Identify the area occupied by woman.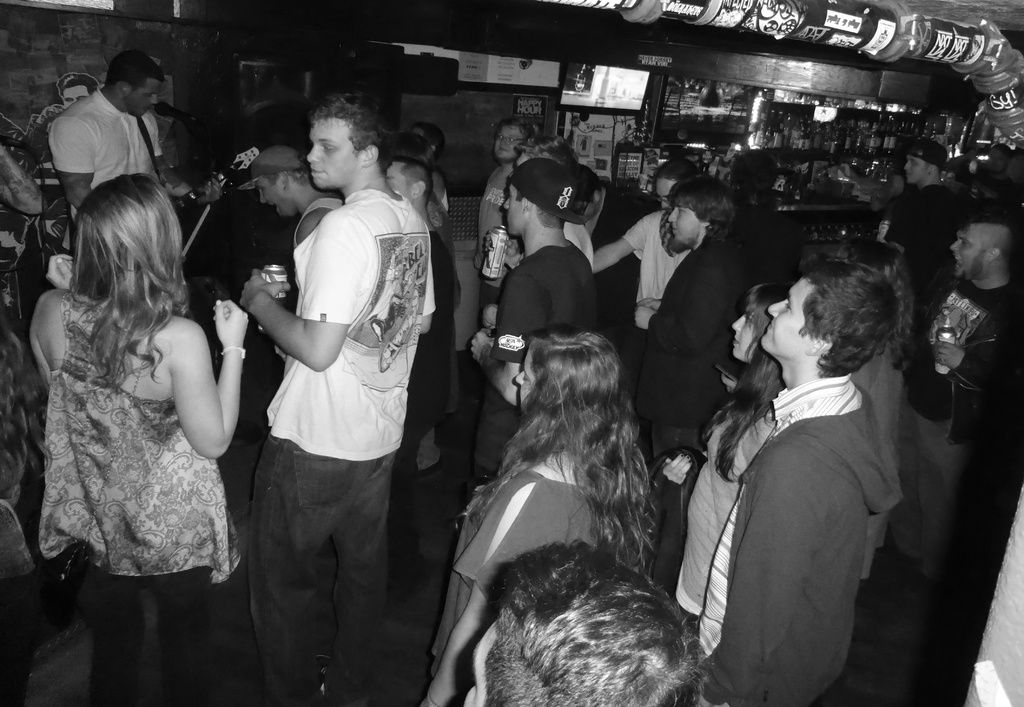
Area: 673, 283, 788, 663.
